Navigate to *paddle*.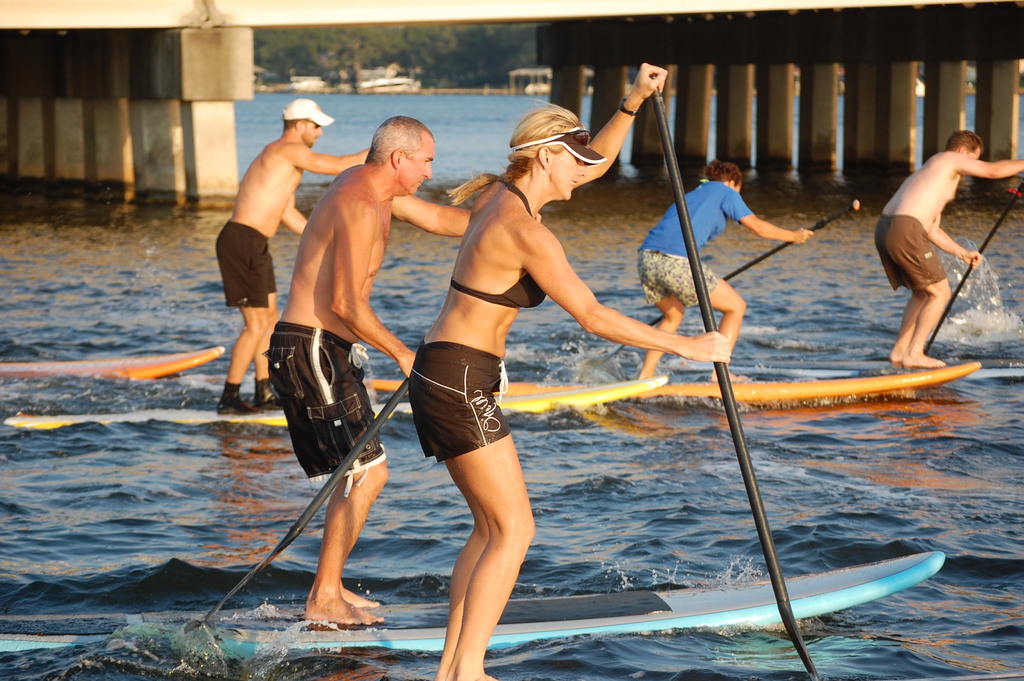
Navigation target: crop(922, 171, 1023, 356).
